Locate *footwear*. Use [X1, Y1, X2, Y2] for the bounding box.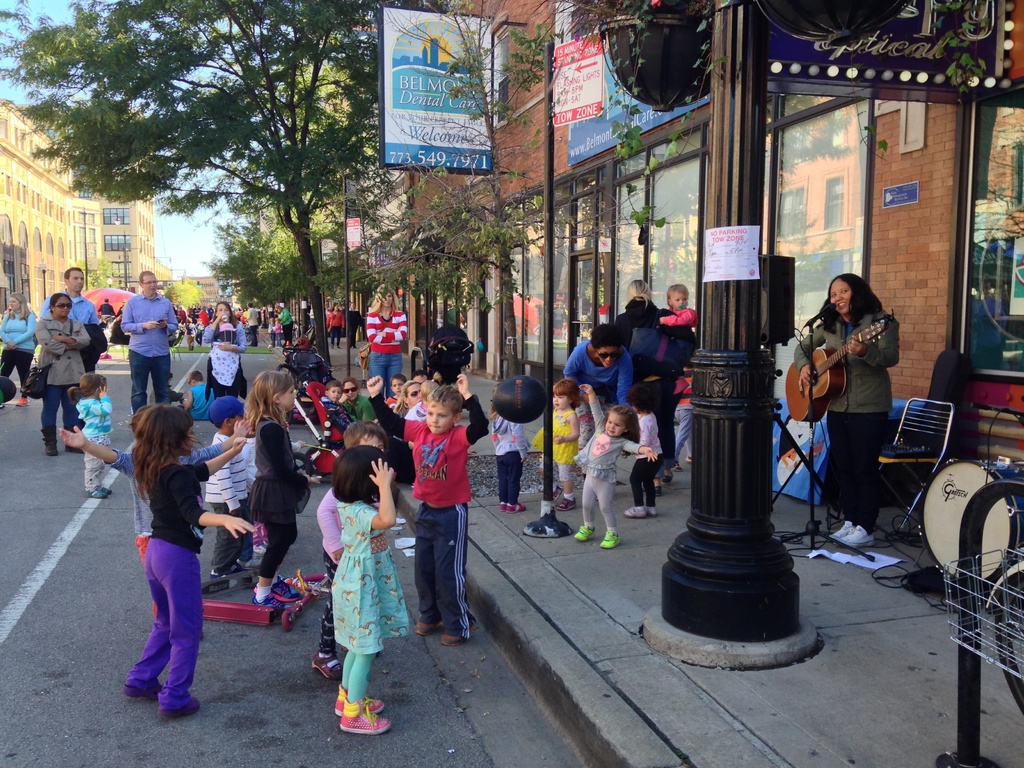
[829, 518, 849, 538].
